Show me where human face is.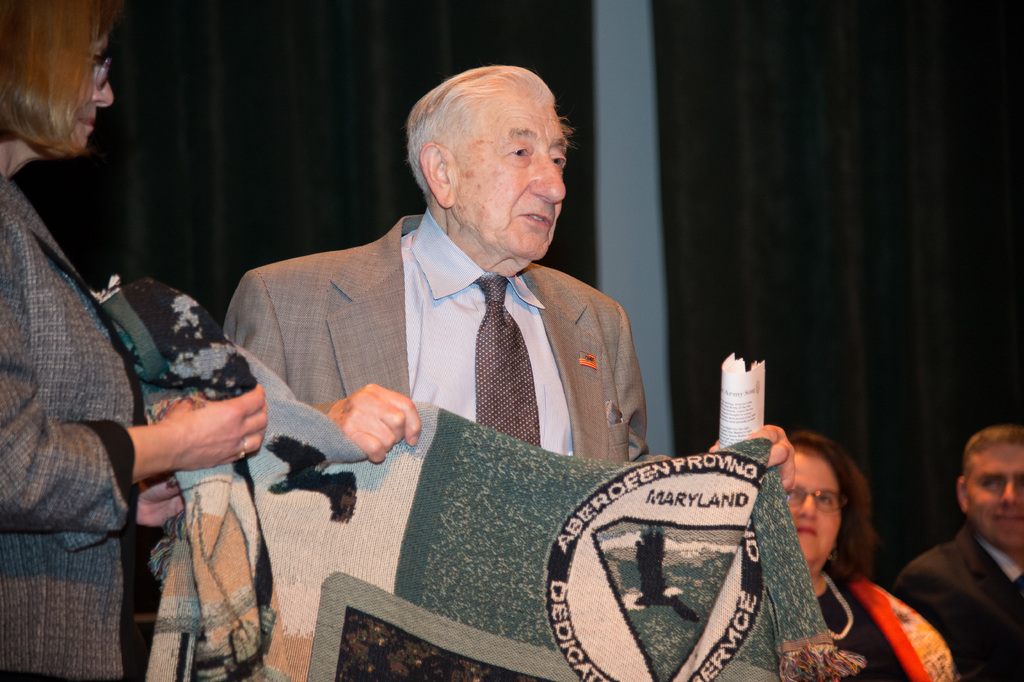
human face is at <bbox>450, 94, 569, 260</bbox>.
